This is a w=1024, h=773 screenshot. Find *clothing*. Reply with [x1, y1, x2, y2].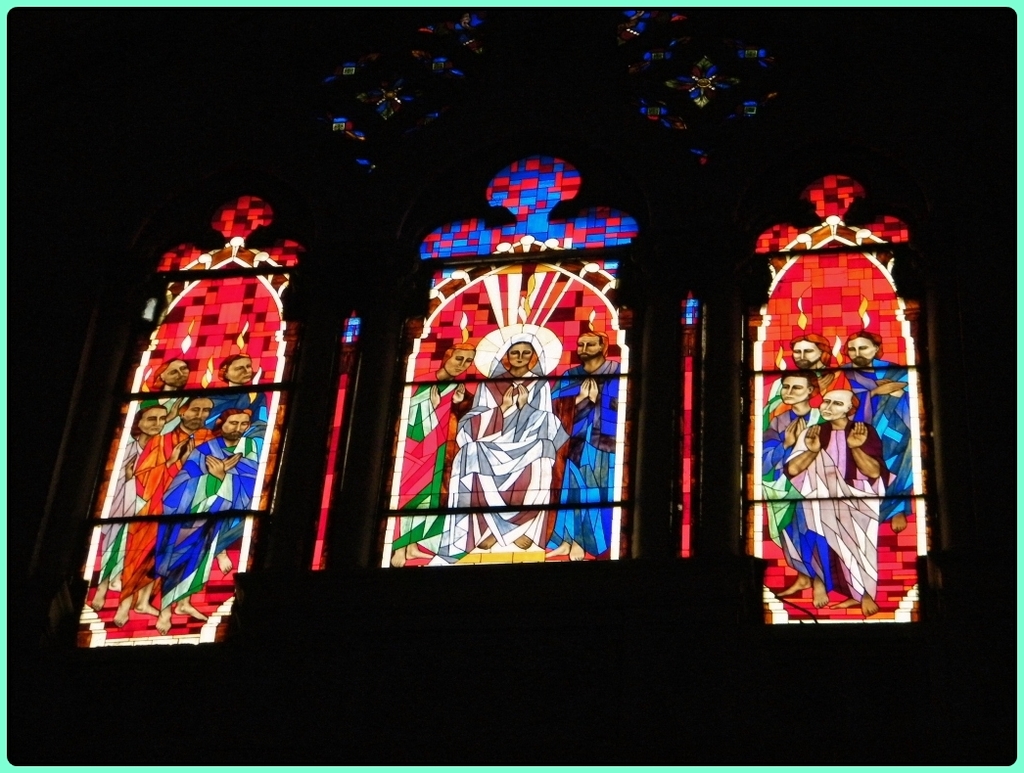
[445, 371, 567, 558].
